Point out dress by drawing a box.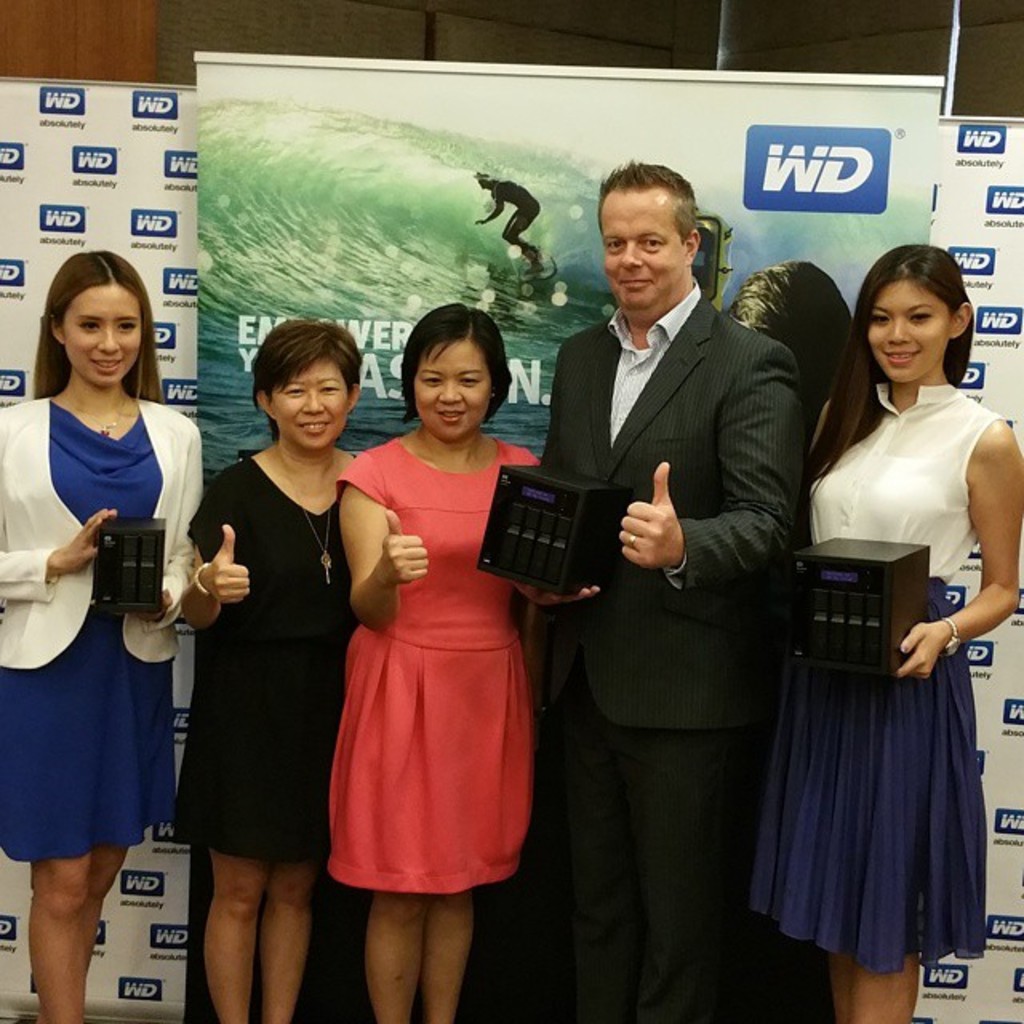
rect(0, 400, 178, 861).
